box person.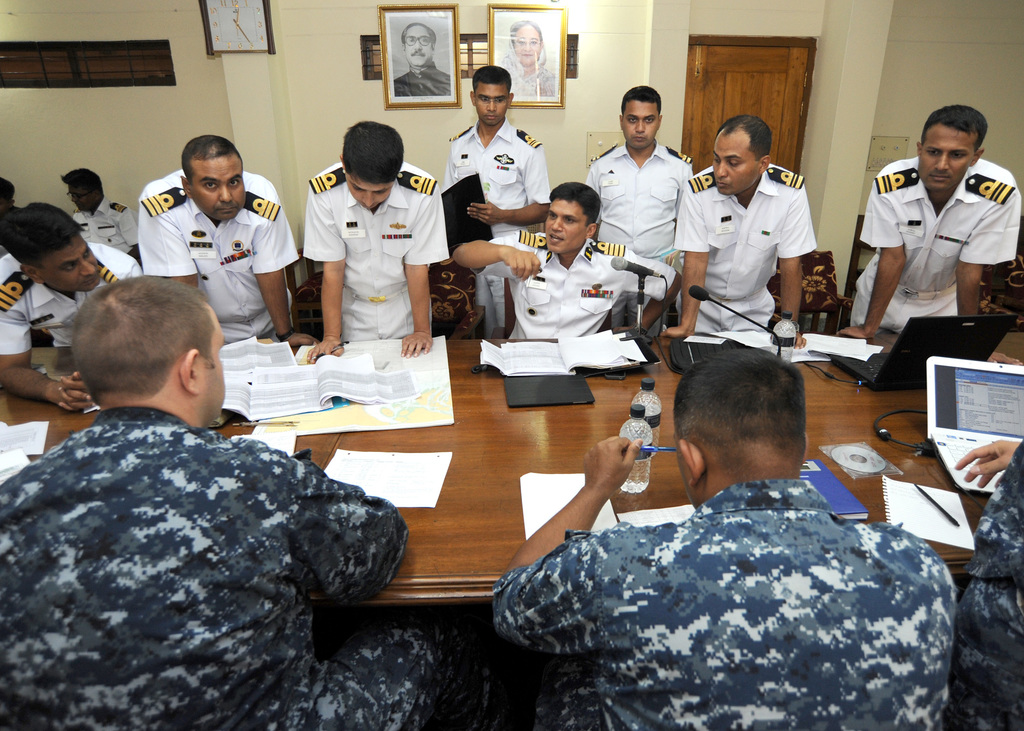
x1=441, y1=60, x2=550, y2=263.
